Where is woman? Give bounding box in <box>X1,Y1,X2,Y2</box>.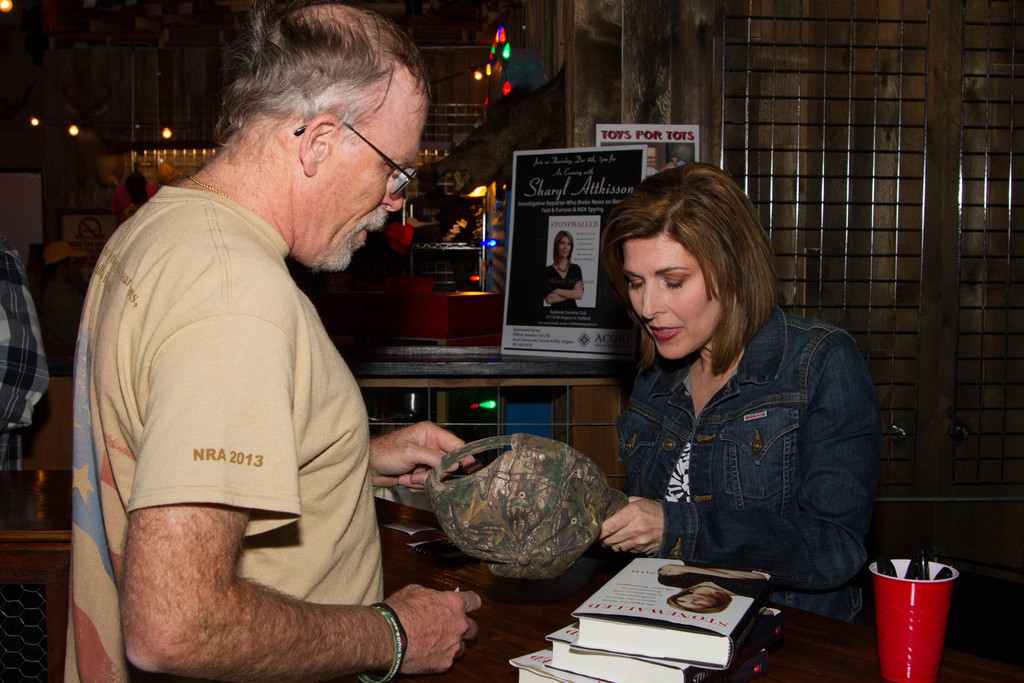
<box>573,160,884,635</box>.
